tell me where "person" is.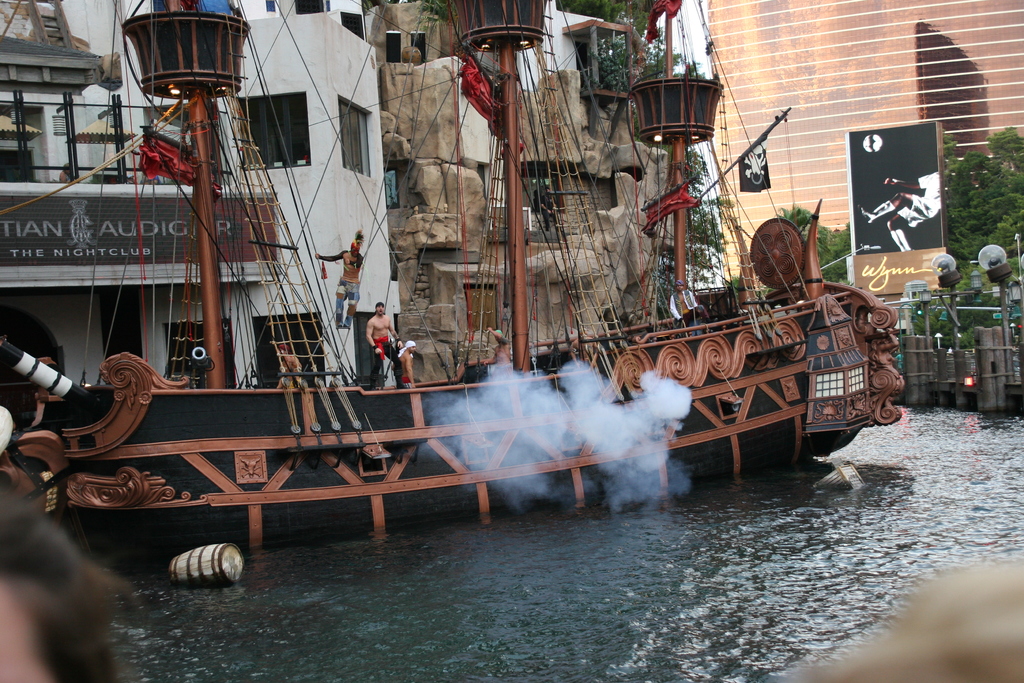
"person" is at [364,299,408,392].
